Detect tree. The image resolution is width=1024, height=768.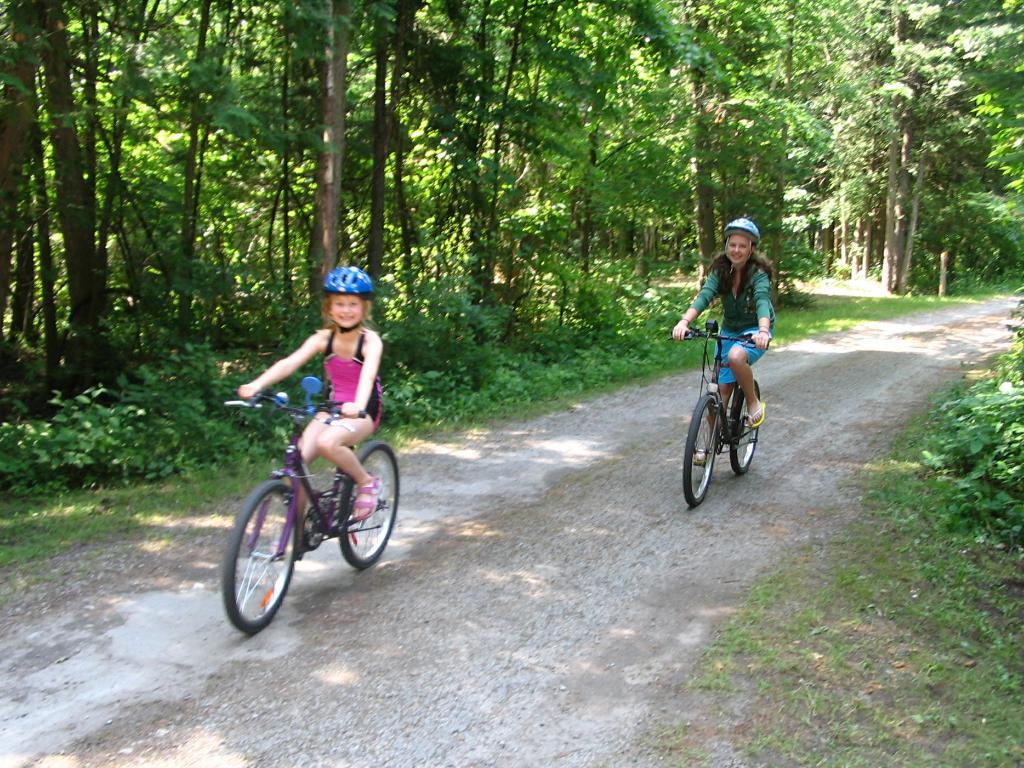
<box>296,0,400,293</box>.
